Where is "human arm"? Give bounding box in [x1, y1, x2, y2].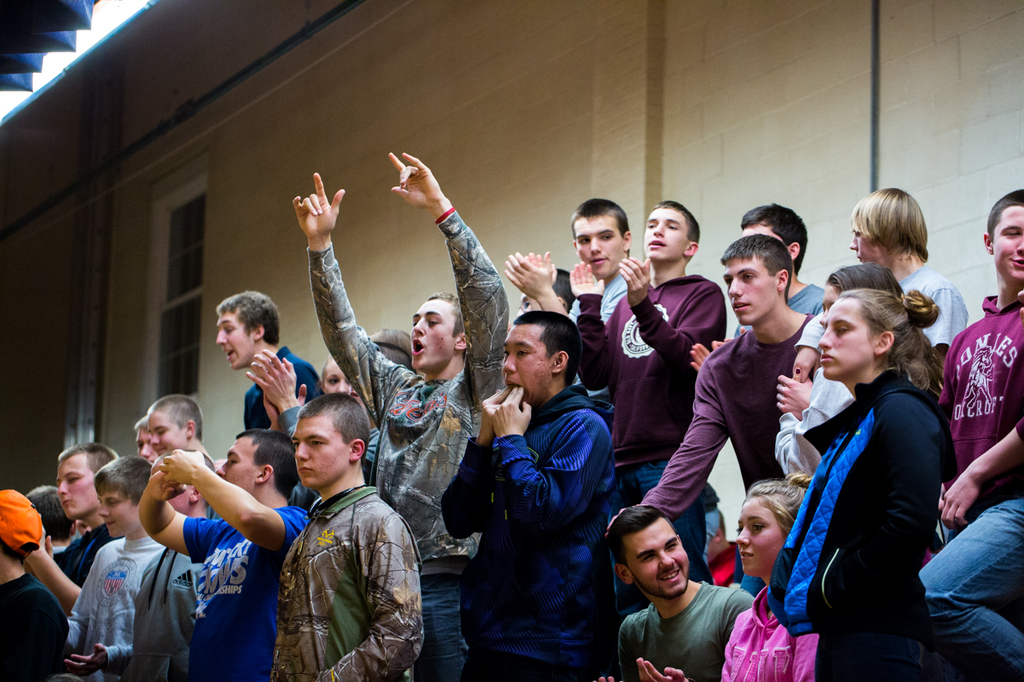
[789, 312, 820, 387].
